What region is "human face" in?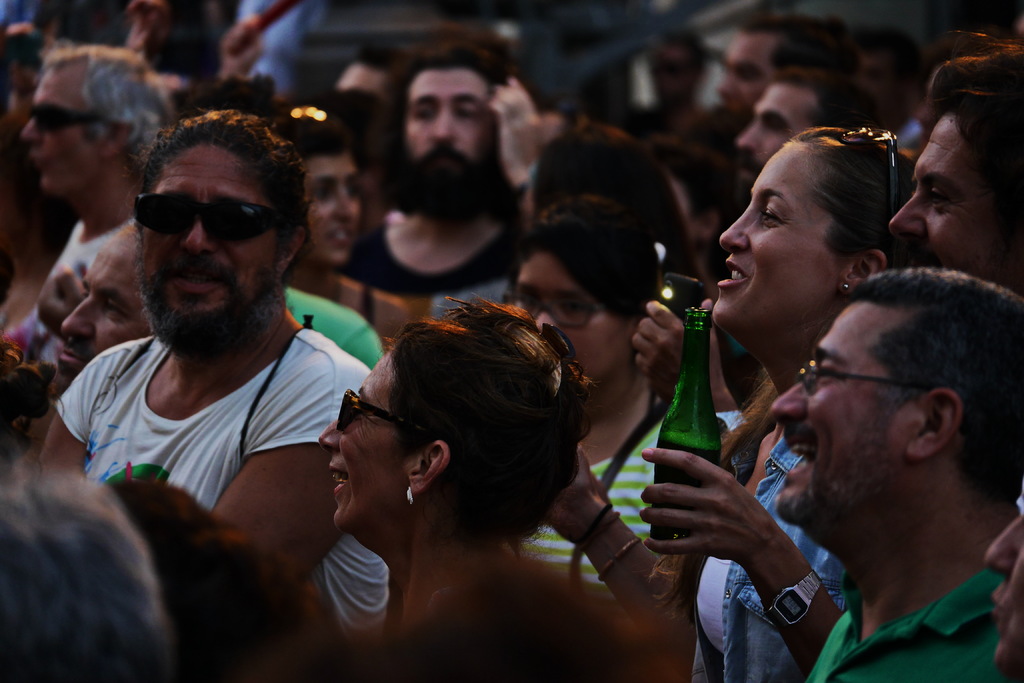
locate(56, 232, 149, 392).
